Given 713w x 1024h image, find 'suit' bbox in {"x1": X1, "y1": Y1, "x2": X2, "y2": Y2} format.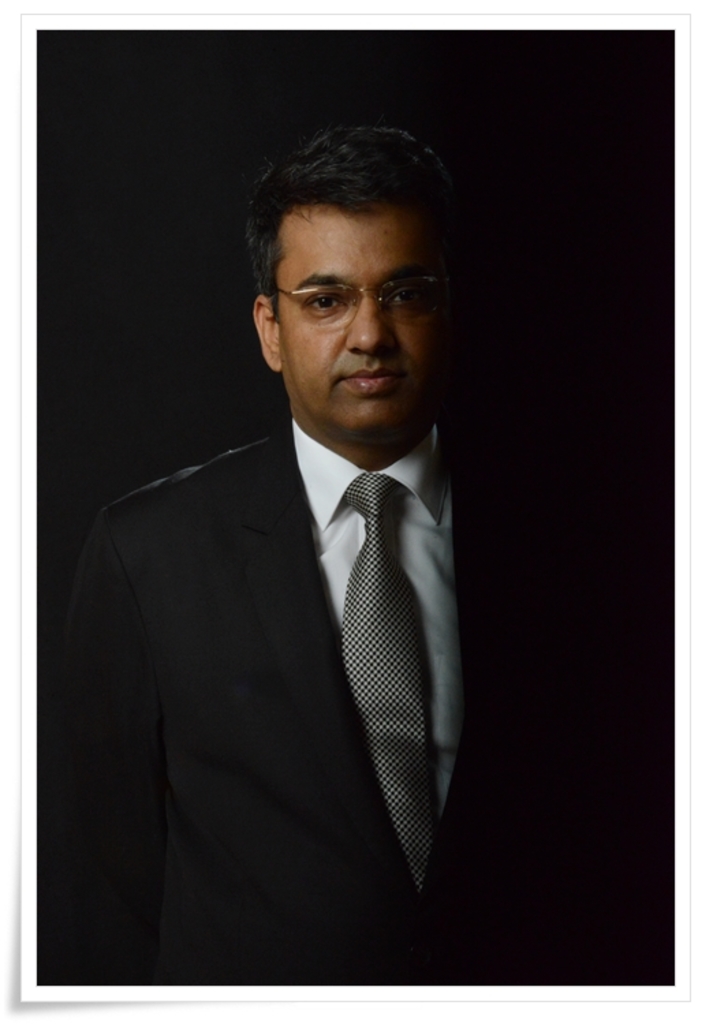
{"x1": 87, "y1": 225, "x2": 531, "y2": 1006}.
